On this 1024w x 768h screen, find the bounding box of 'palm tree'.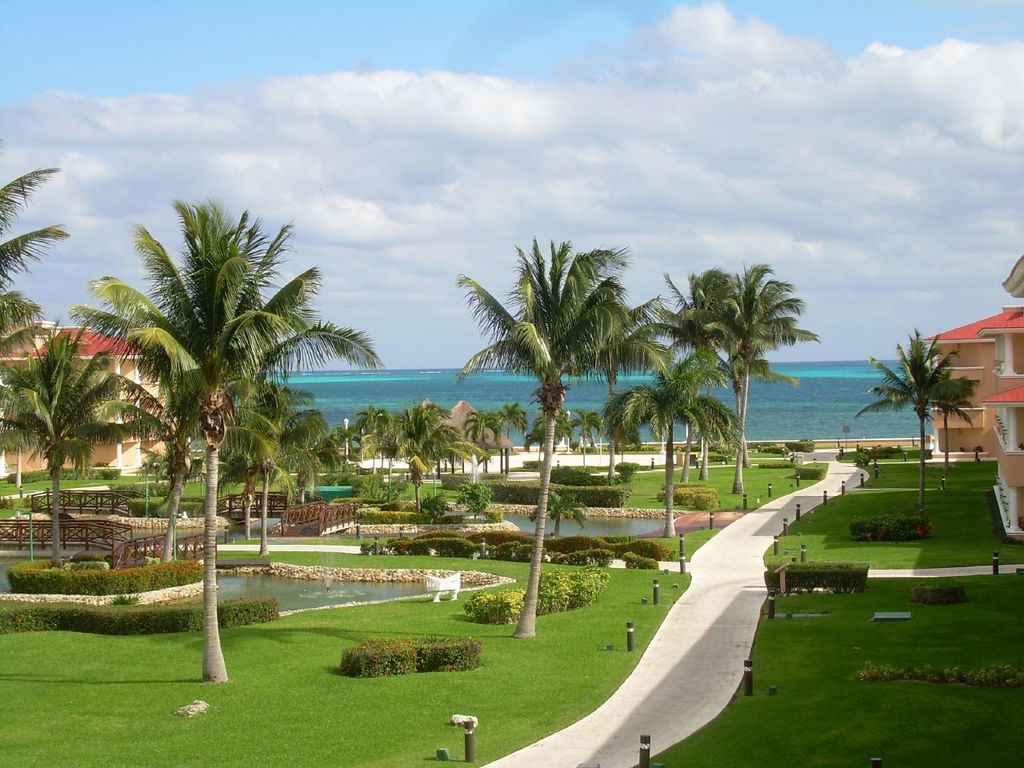
Bounding box: 460,234,670,630.
